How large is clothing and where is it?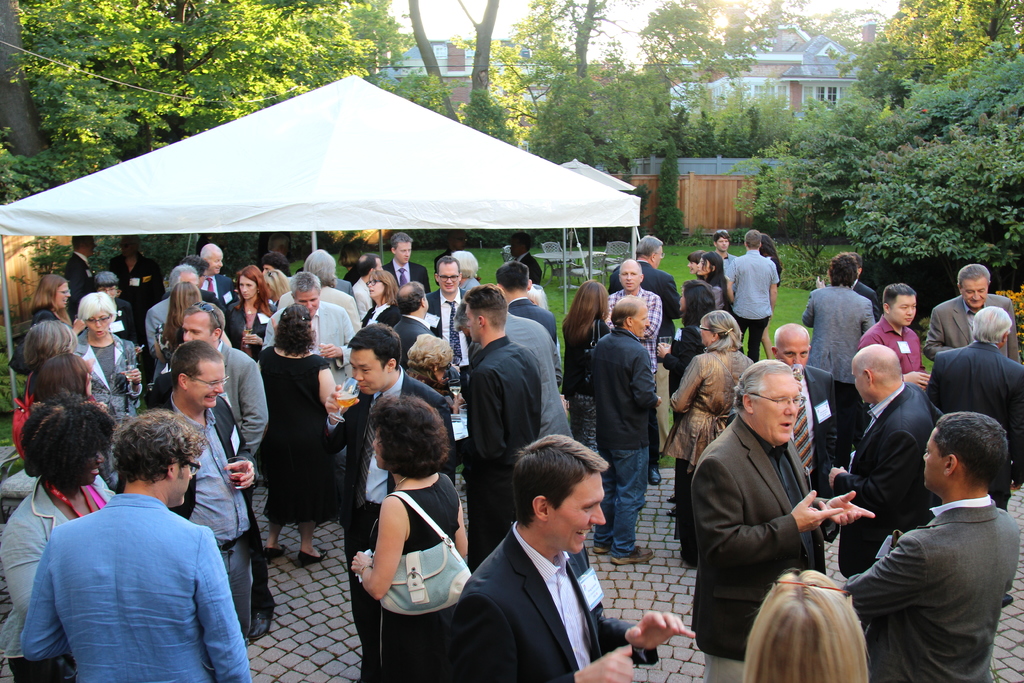
Bounding box: box=[144, 298, 177, 349].
